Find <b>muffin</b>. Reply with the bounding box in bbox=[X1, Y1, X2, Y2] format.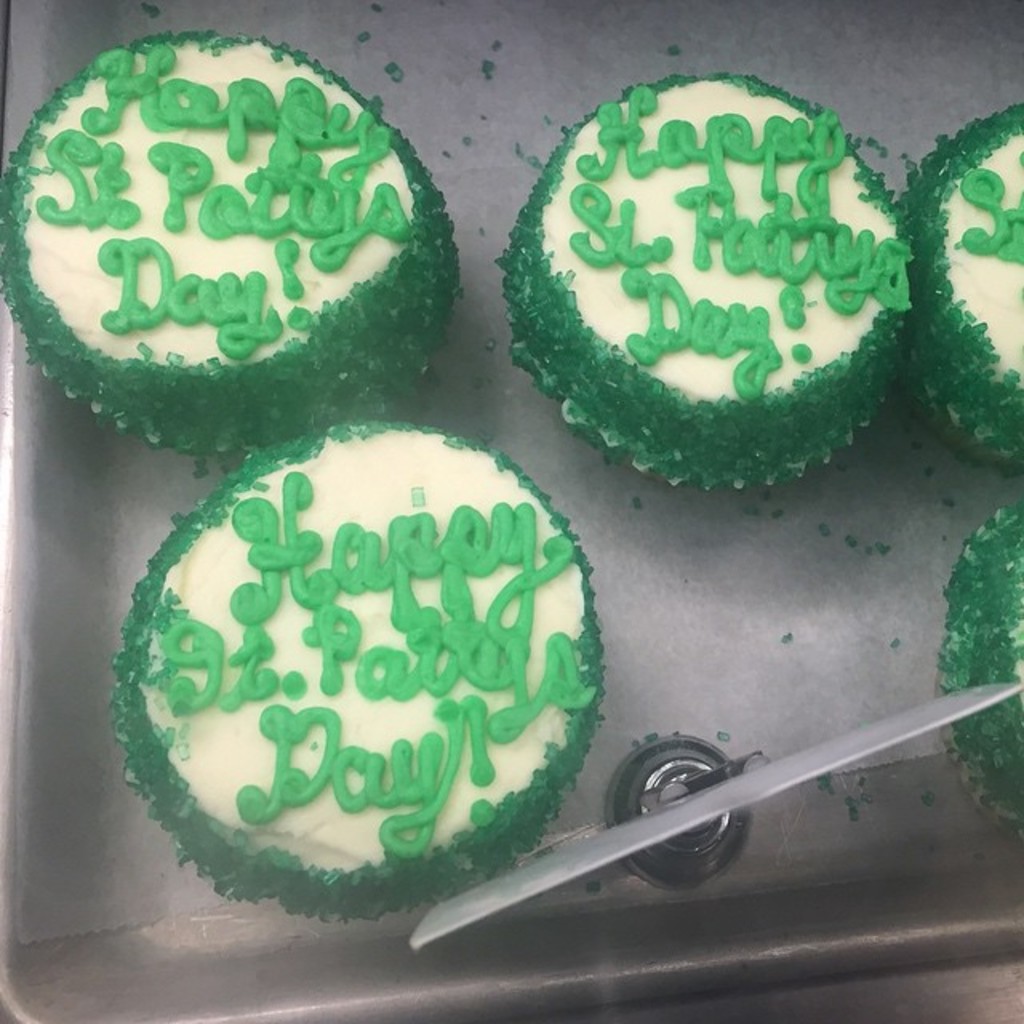
bbox=[94, 400, 619, 936].
